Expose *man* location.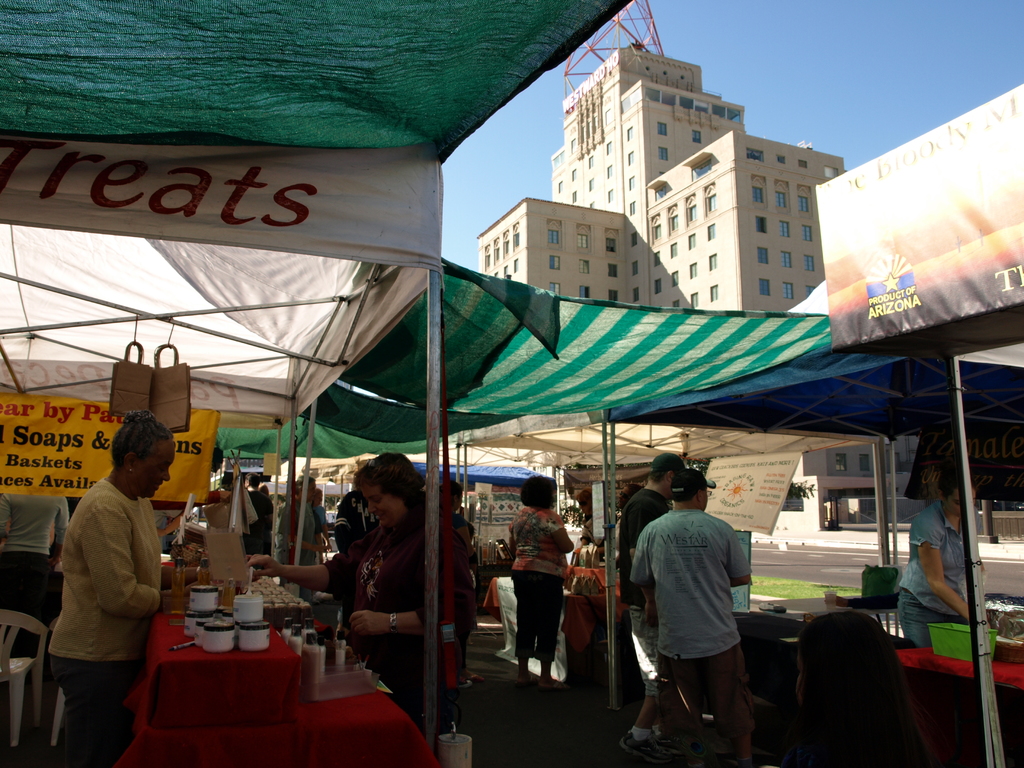
Exposed at l=621, t=470, r=754, b=764.
